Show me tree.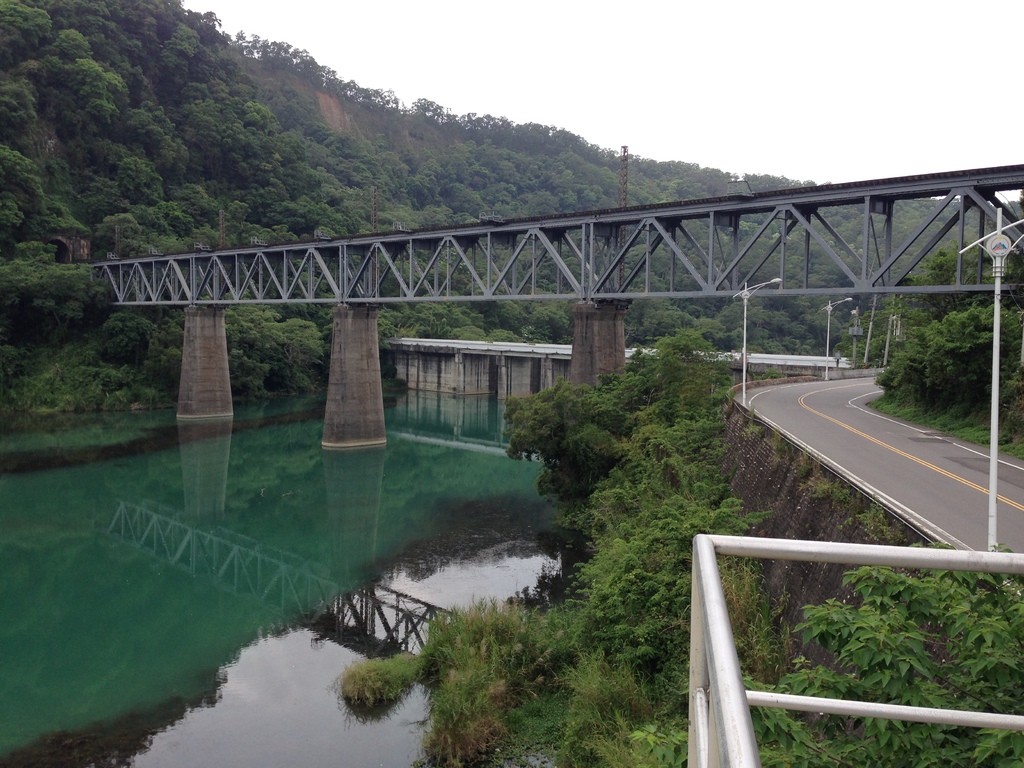
tree is here: [x1=647, y1=324, x2=734, y2=413].
